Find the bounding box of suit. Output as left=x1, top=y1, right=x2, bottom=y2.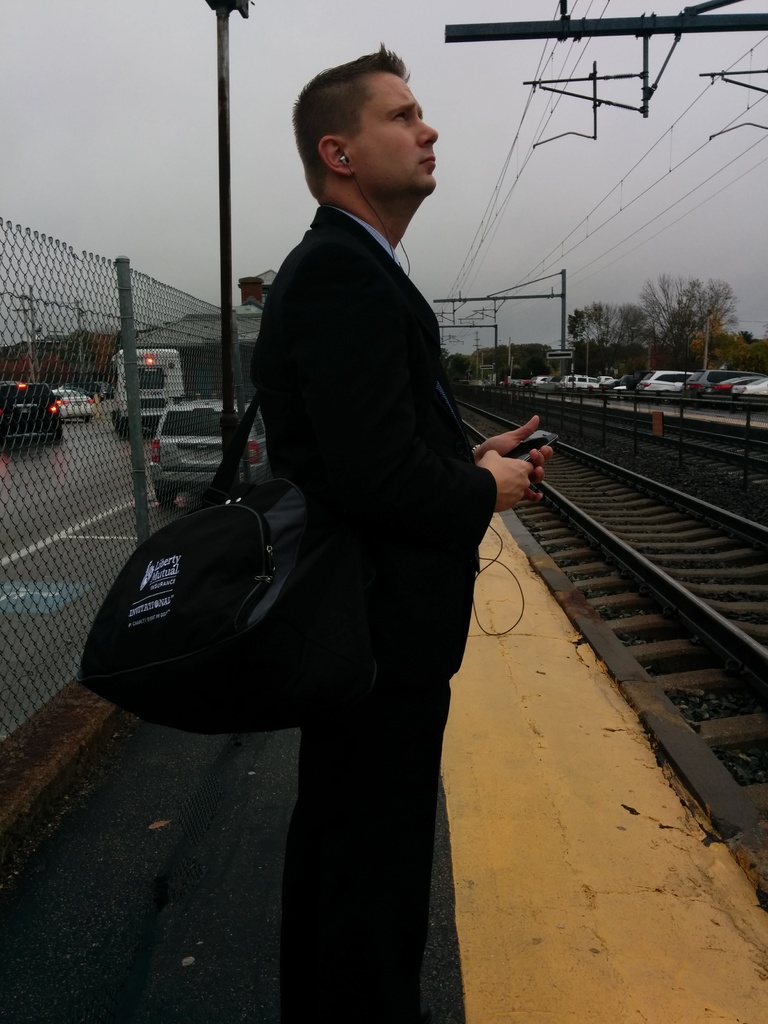
left=252, top=205, right=500, bottom=1023.
